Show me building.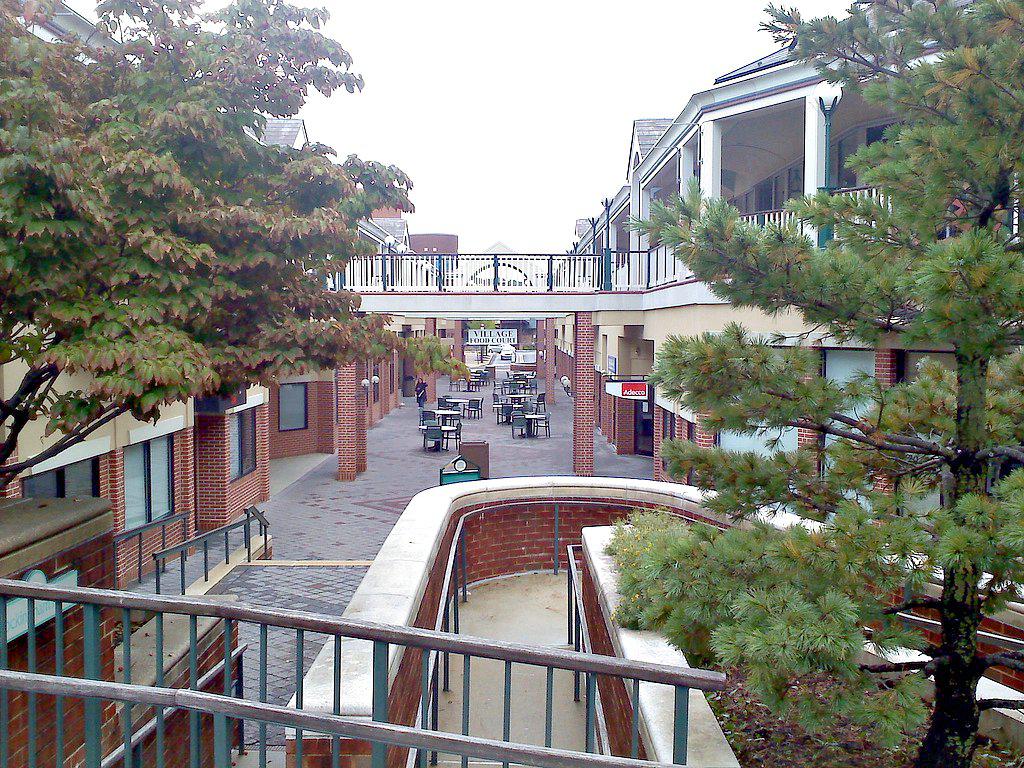
building is here: locate(545, 0, 1023, 515).
